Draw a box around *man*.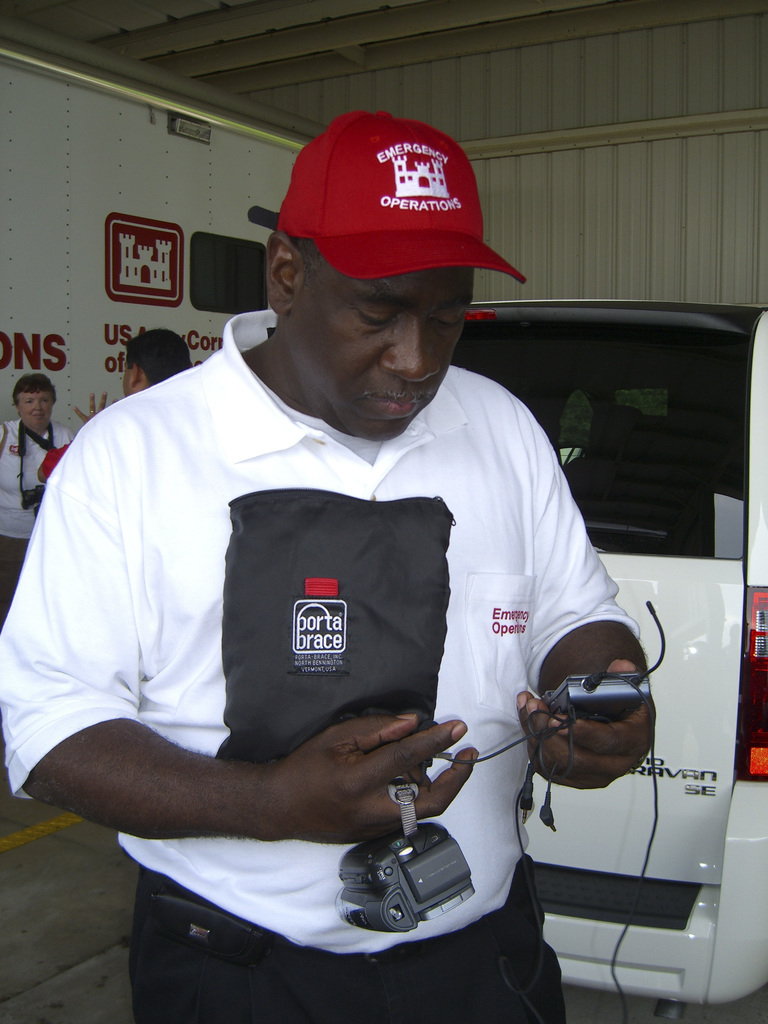
region(81, 139, 653, 999).
